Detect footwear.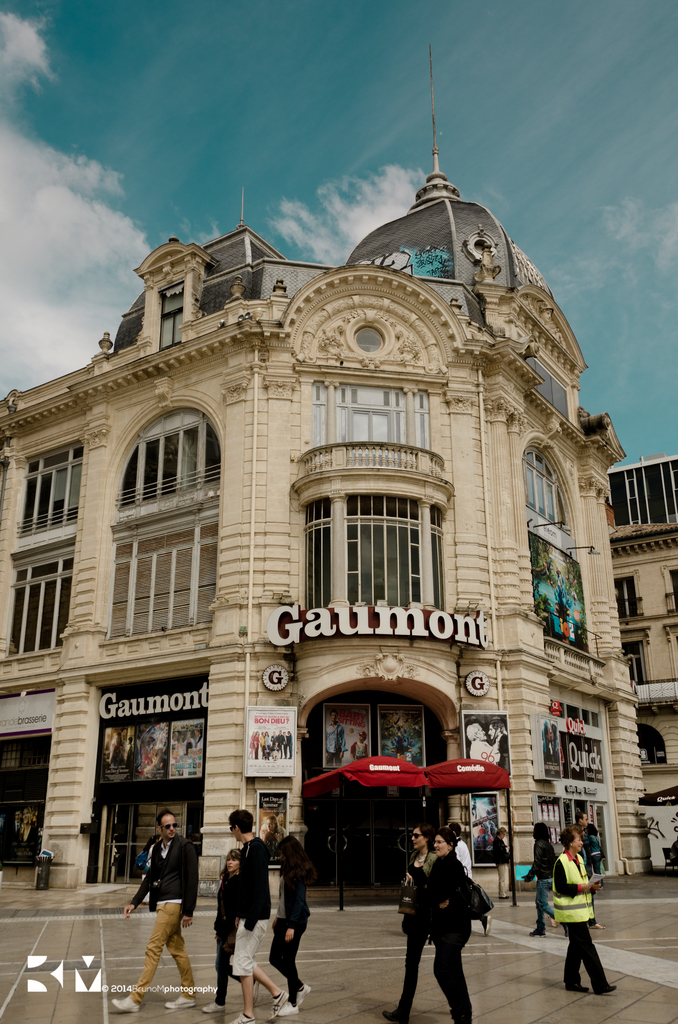
Detected at <region>198, 994, 225, 1012</region>.
